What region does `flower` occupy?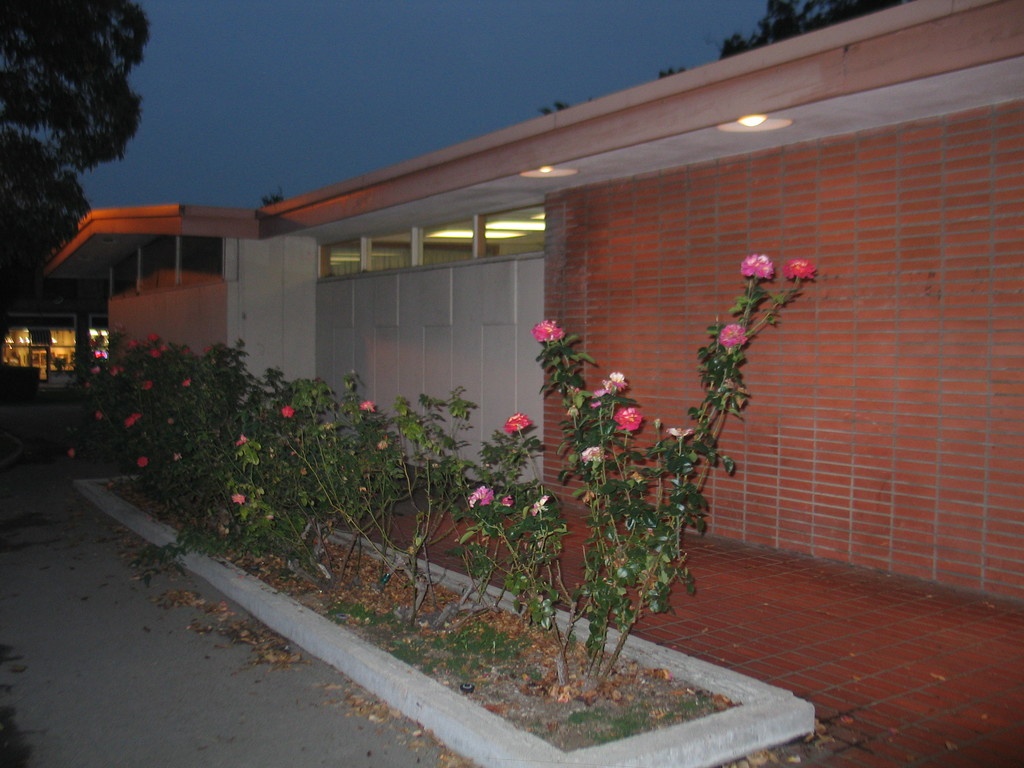
x1=236 y1=434 x2=251 y2=446.
